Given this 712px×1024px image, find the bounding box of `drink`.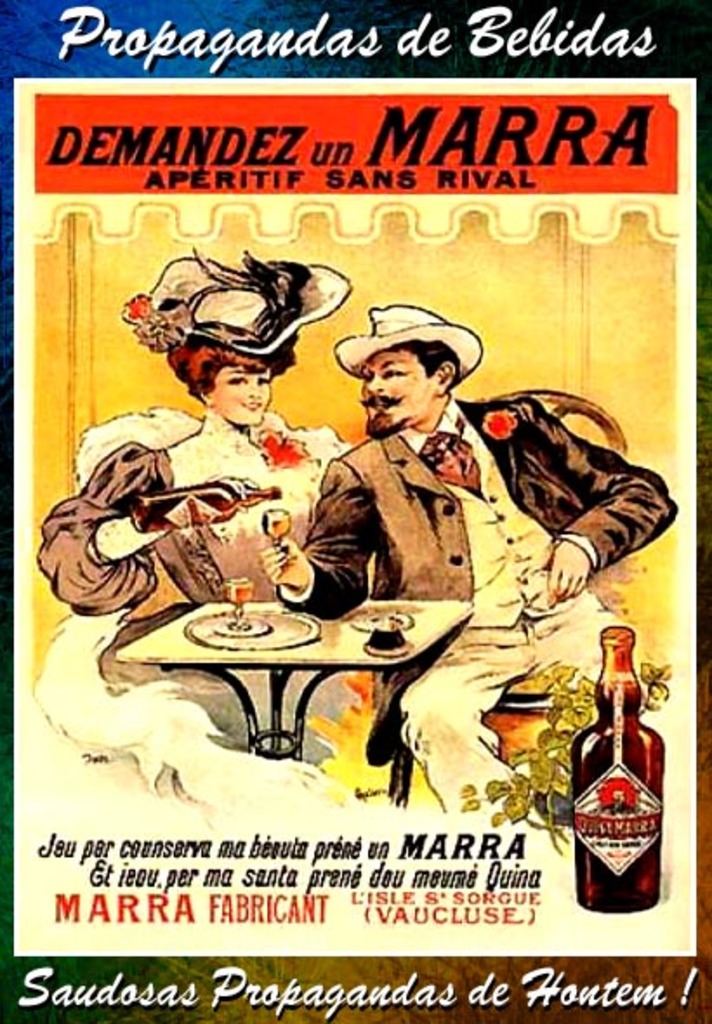
detection(260, 505, 293, 547).
